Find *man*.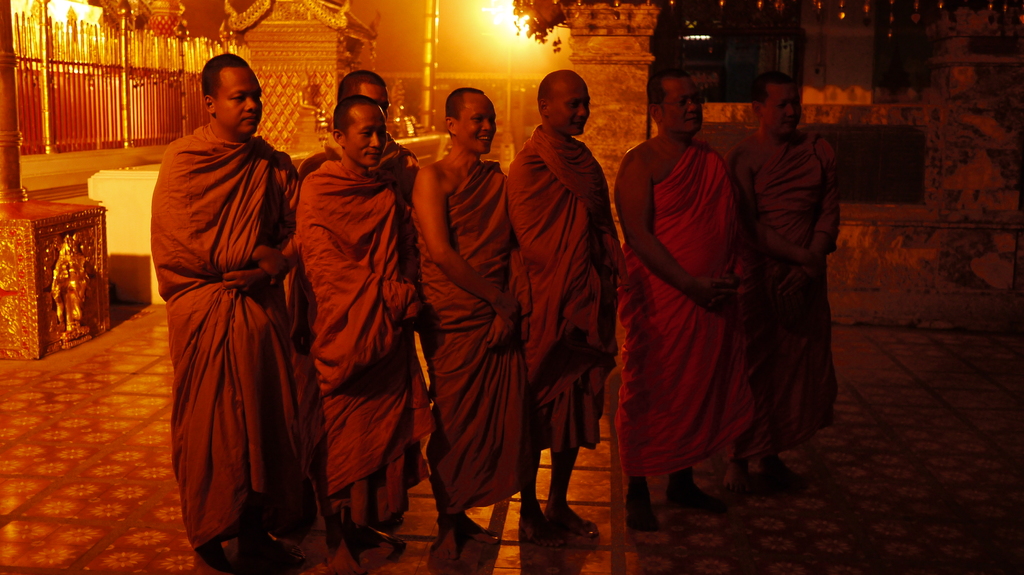
BBox(149, 45, 315, 574).
